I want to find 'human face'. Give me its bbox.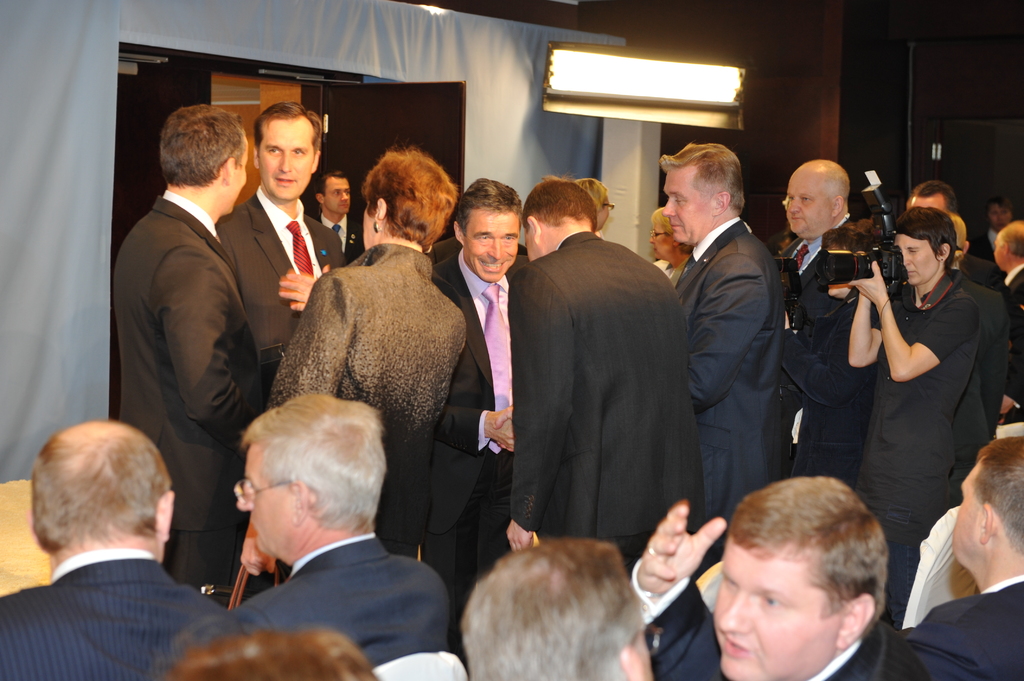
locate(259, 118, 315, 202).
